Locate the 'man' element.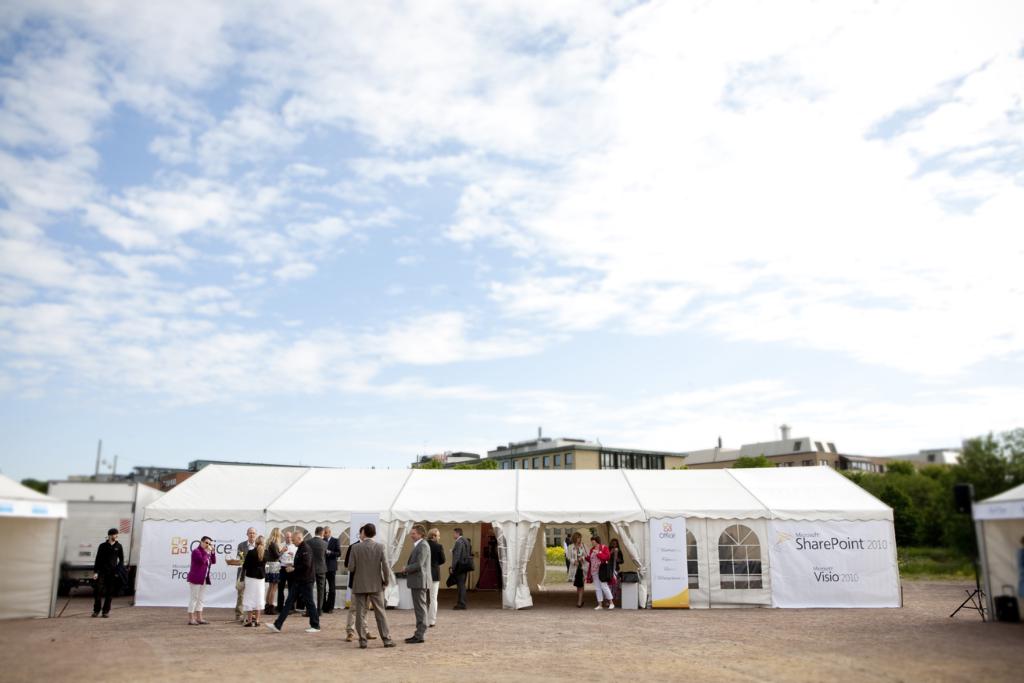
Element bbox: (336,535,391,650).
